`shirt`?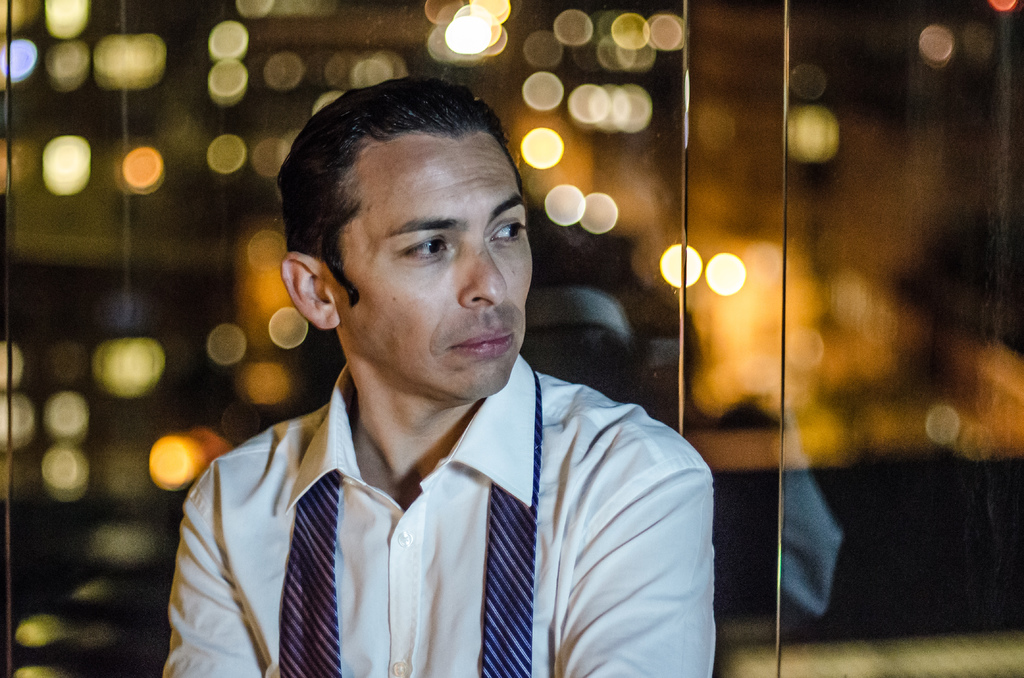
(144,350,719,671)
